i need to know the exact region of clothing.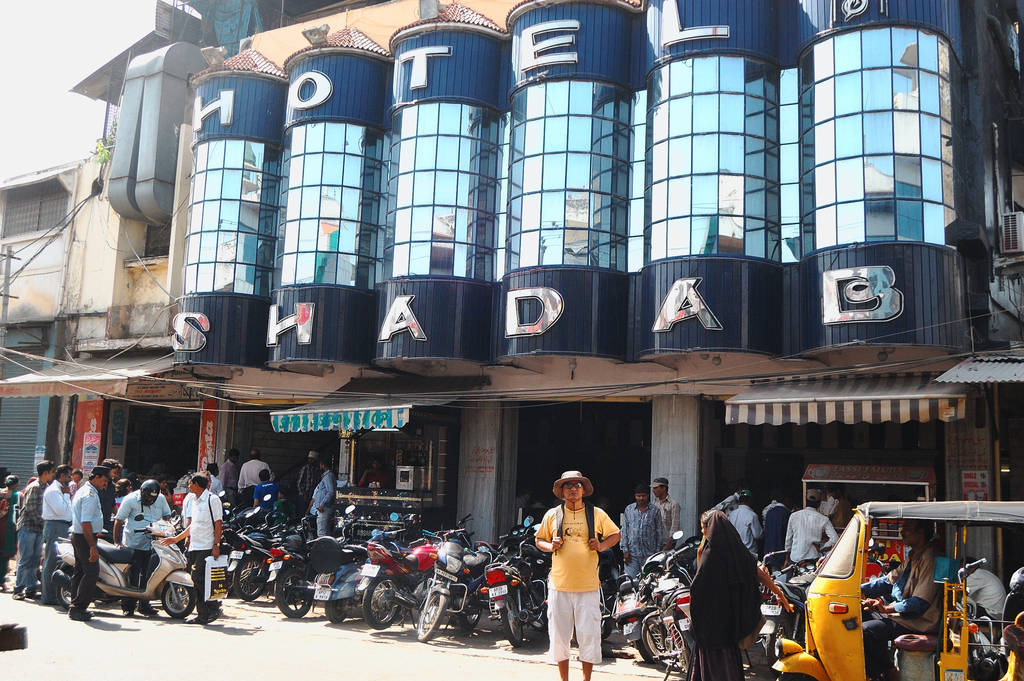
Region: [95, 479, 118, 539].
